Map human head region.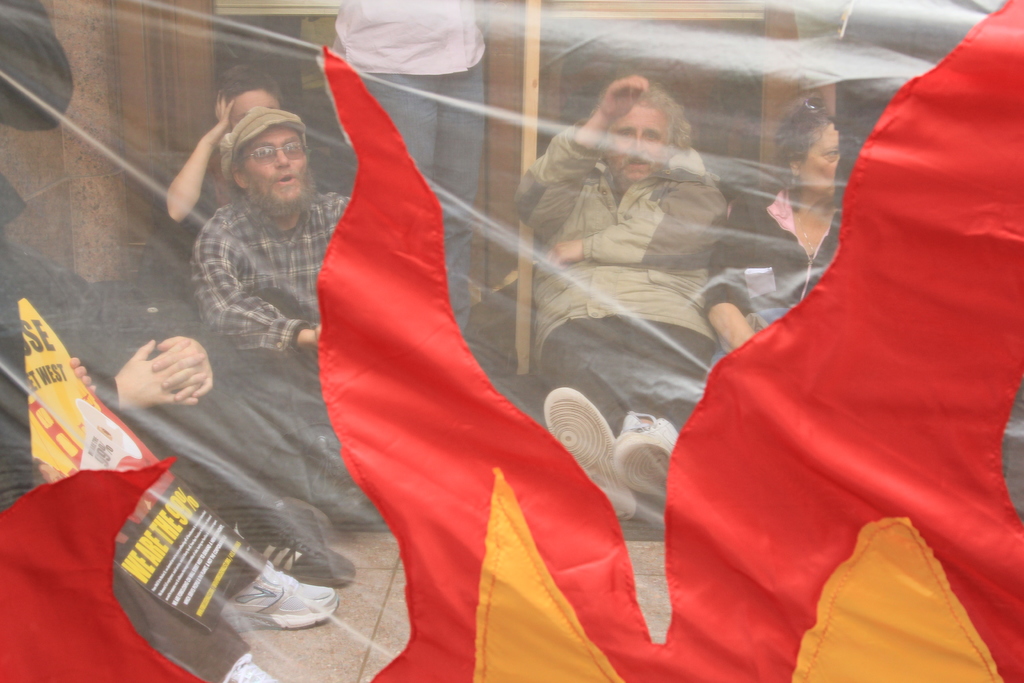
Mapped to crop(774, 94, 841, 199).
